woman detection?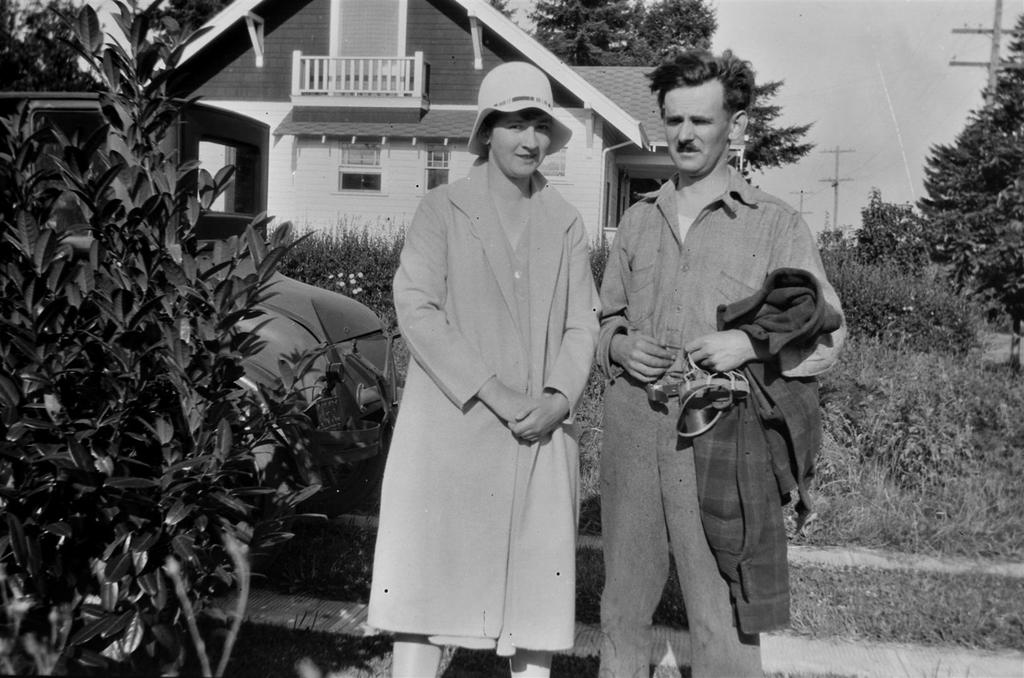
<bbox>372, 93, 618, 672</bbox>
